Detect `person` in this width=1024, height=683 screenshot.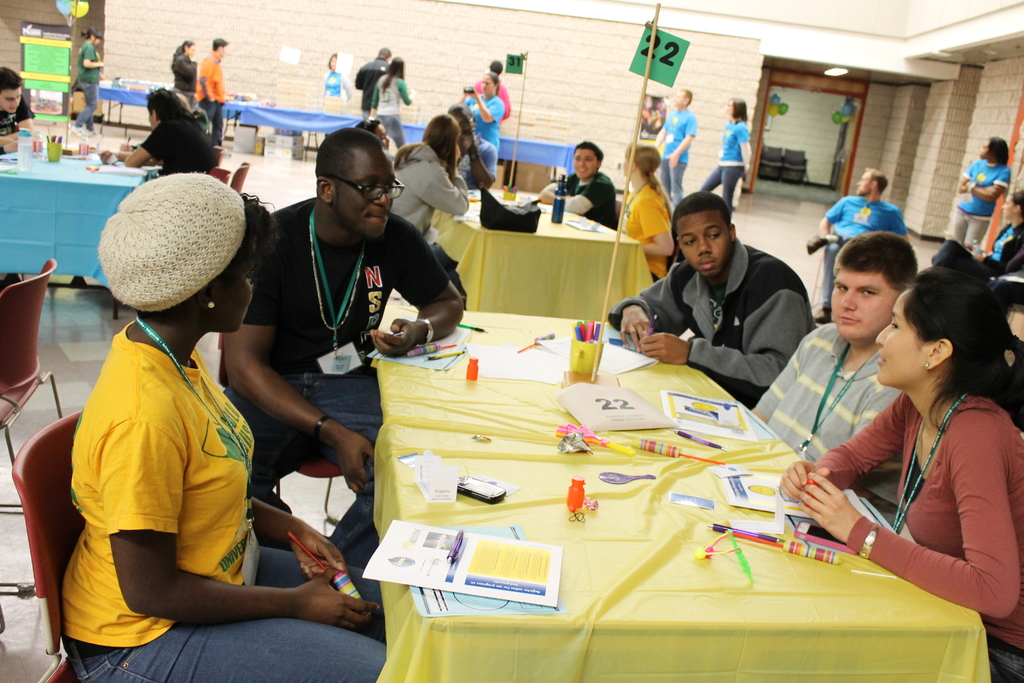
Detection: [x1=648, y1=89, x2=701, y2=207].
